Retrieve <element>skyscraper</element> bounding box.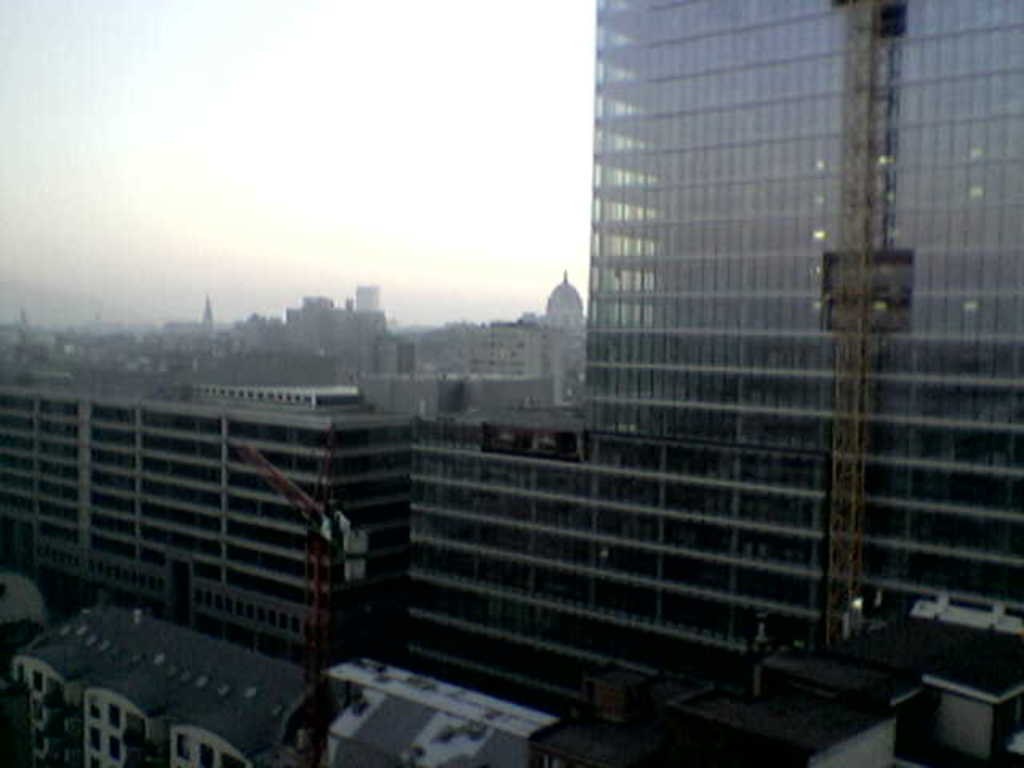
Bounding box: <region>349, 282, 384, 318</region>.
